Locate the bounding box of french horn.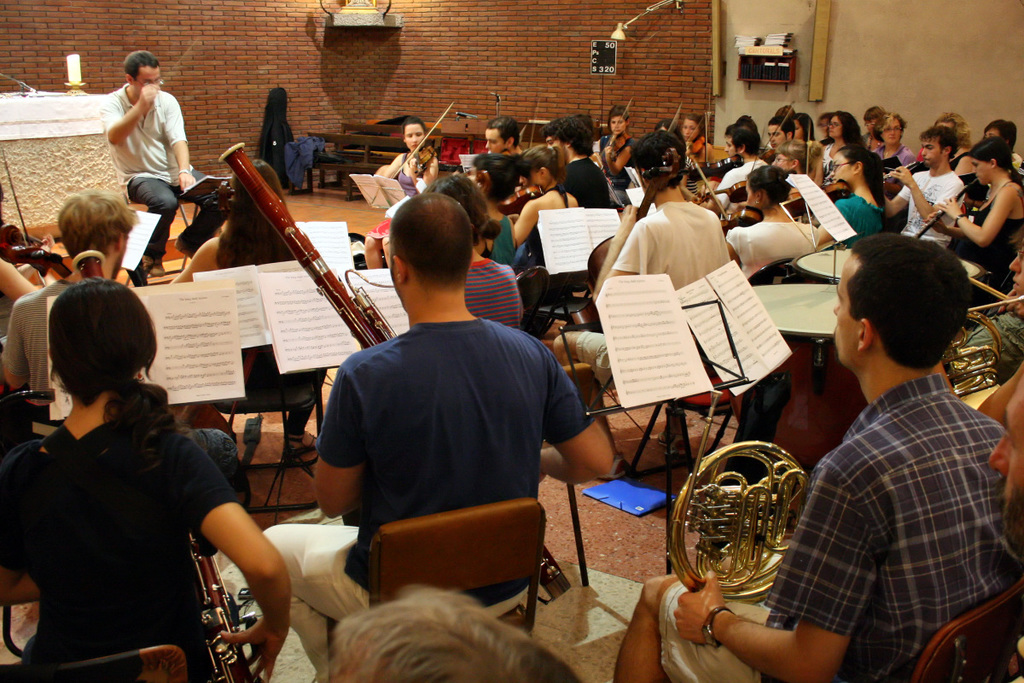
Bounding box: bbox(932, 289, 1023, 397).
